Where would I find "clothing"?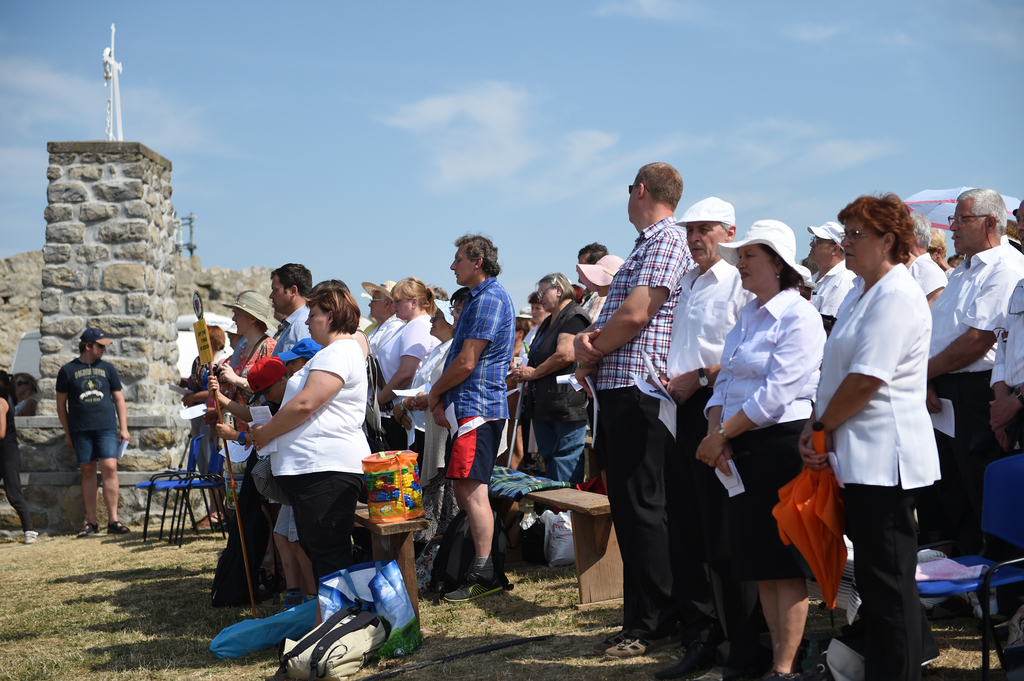
At [0, 398, 36, 529].
